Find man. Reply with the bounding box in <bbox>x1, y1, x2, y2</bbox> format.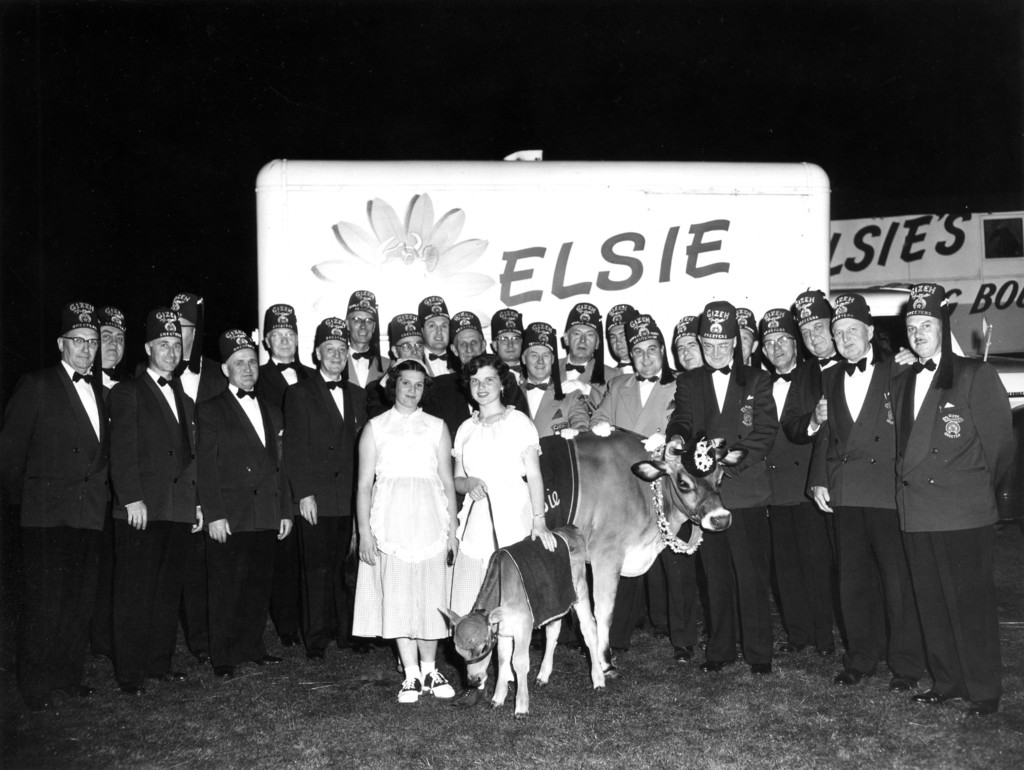
<bbox>12, 291, 127, 696</bbox>.
